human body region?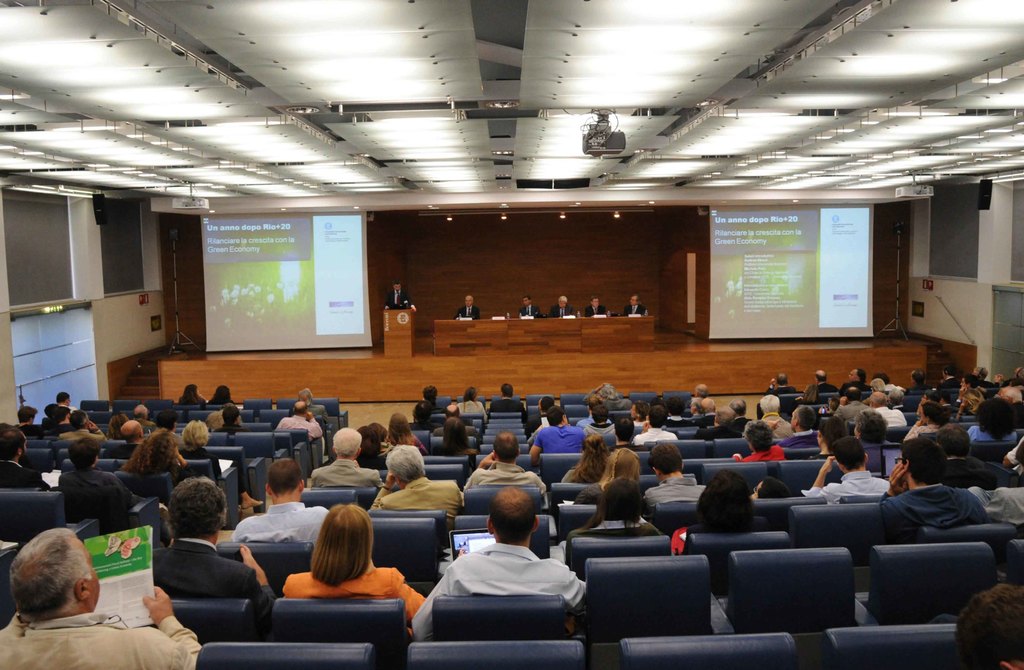
<bbox>459, 306, 480, 321</bbox>
